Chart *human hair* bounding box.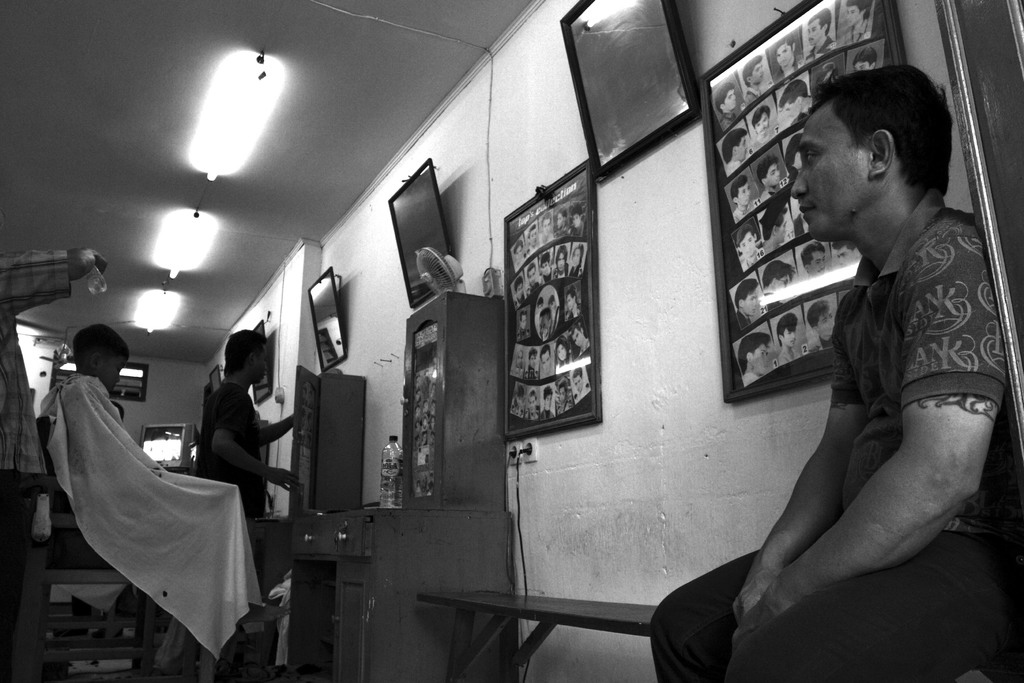
Charted: crop(527, 347, 536, 358).
